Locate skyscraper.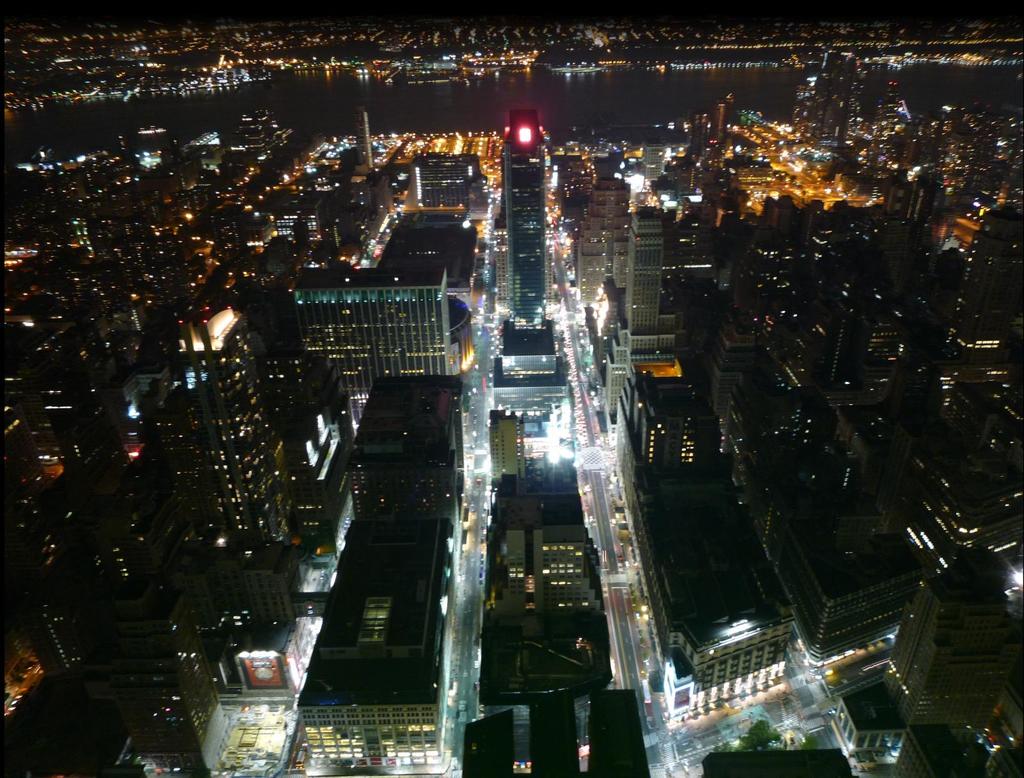
Bounding box: <bbox>626, 207, 669, 350</bbox>.
